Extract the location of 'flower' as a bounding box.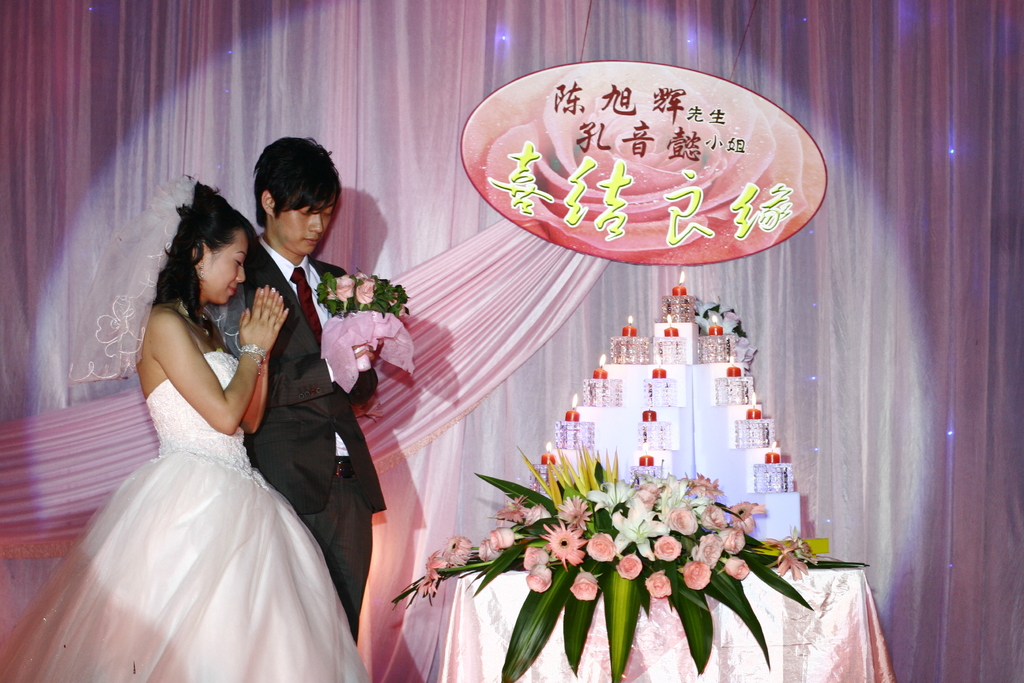
crop(656, 532, 678, 559).
